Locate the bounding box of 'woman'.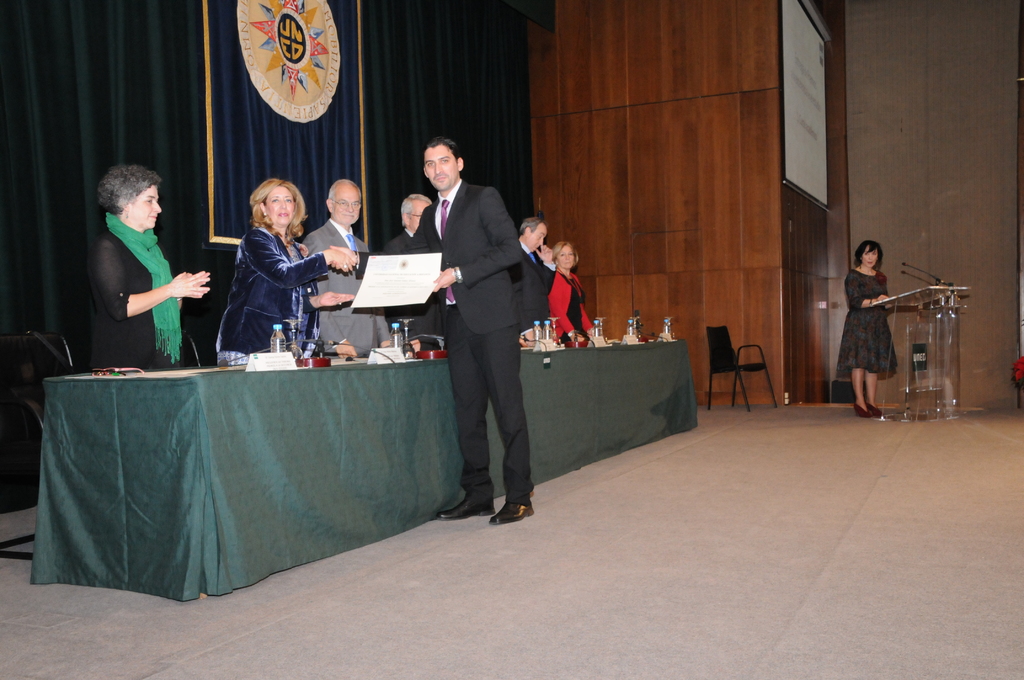
Bounding box: region(216, 173, 356, 369).
